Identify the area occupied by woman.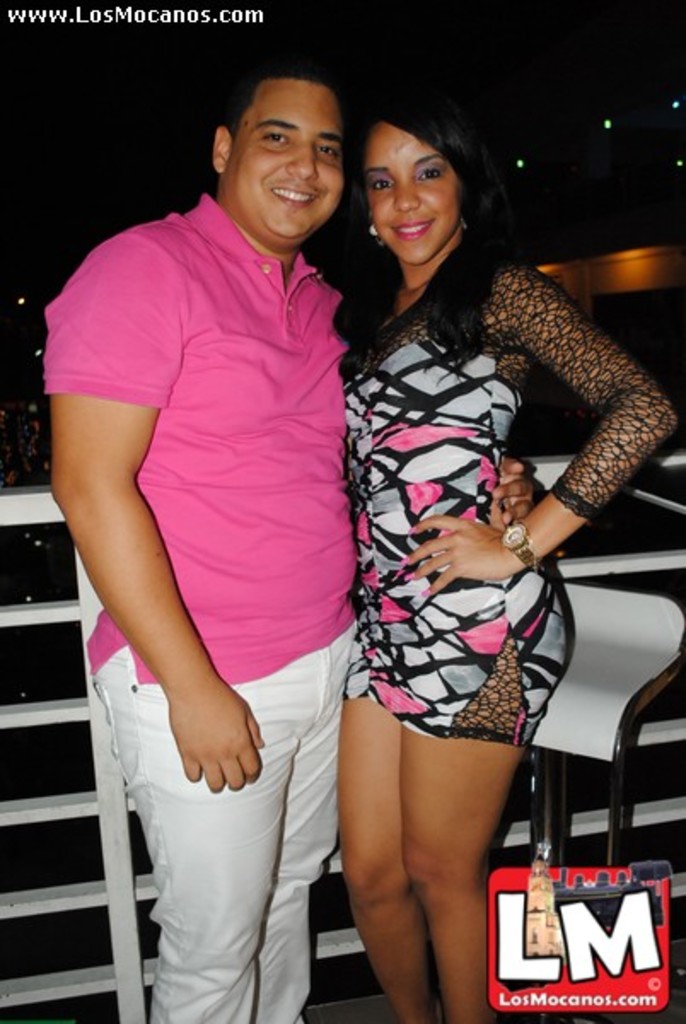
Area: pyautogui.locateOnScreen(324, 75, 671, 1021).
